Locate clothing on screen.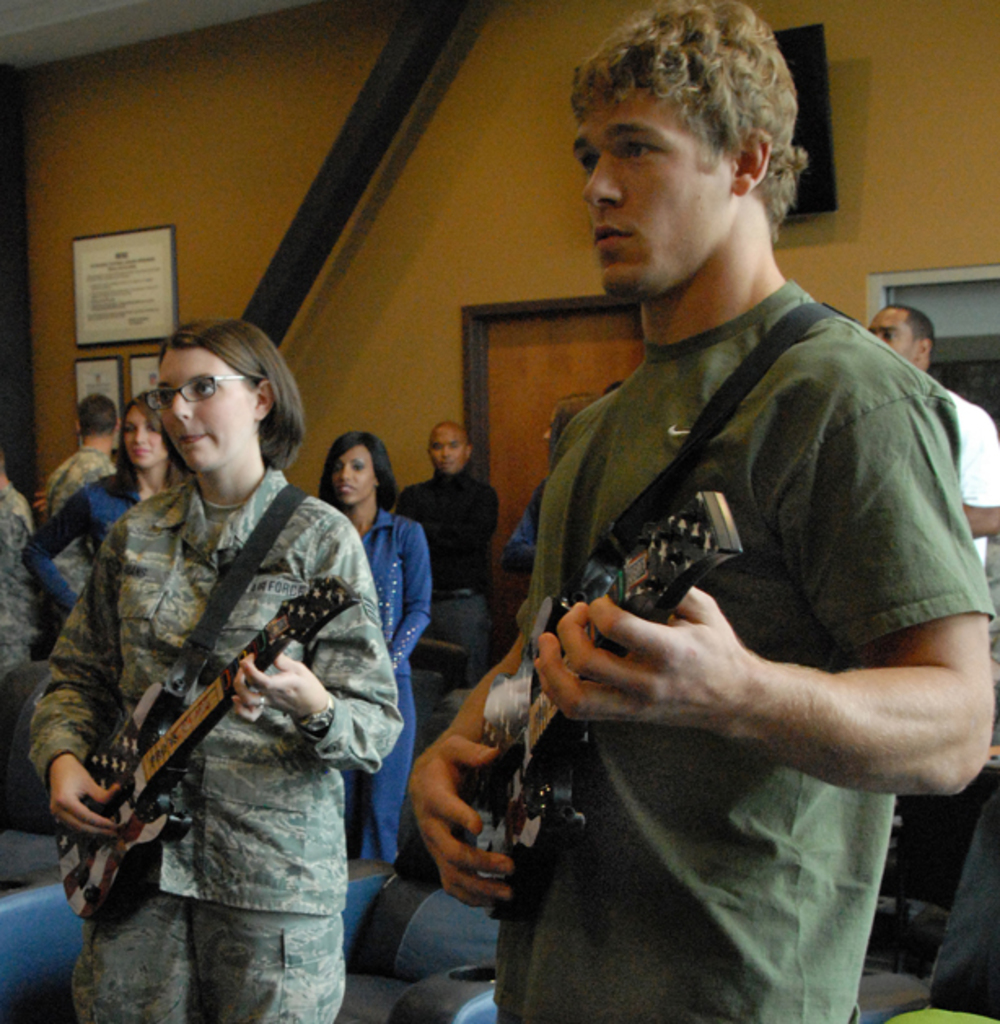
On screen at bbox=[15, 464, 166, 612].
